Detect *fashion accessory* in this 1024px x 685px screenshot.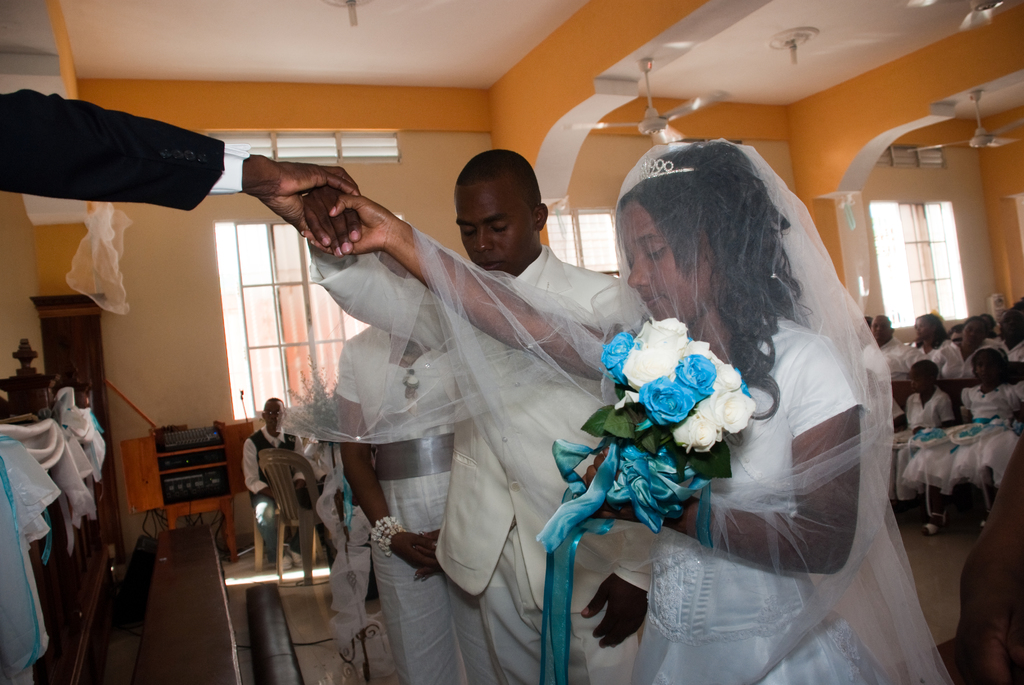
Detection: {"left": 276, "top": 139, "right": 955, "bottom": 684}.
